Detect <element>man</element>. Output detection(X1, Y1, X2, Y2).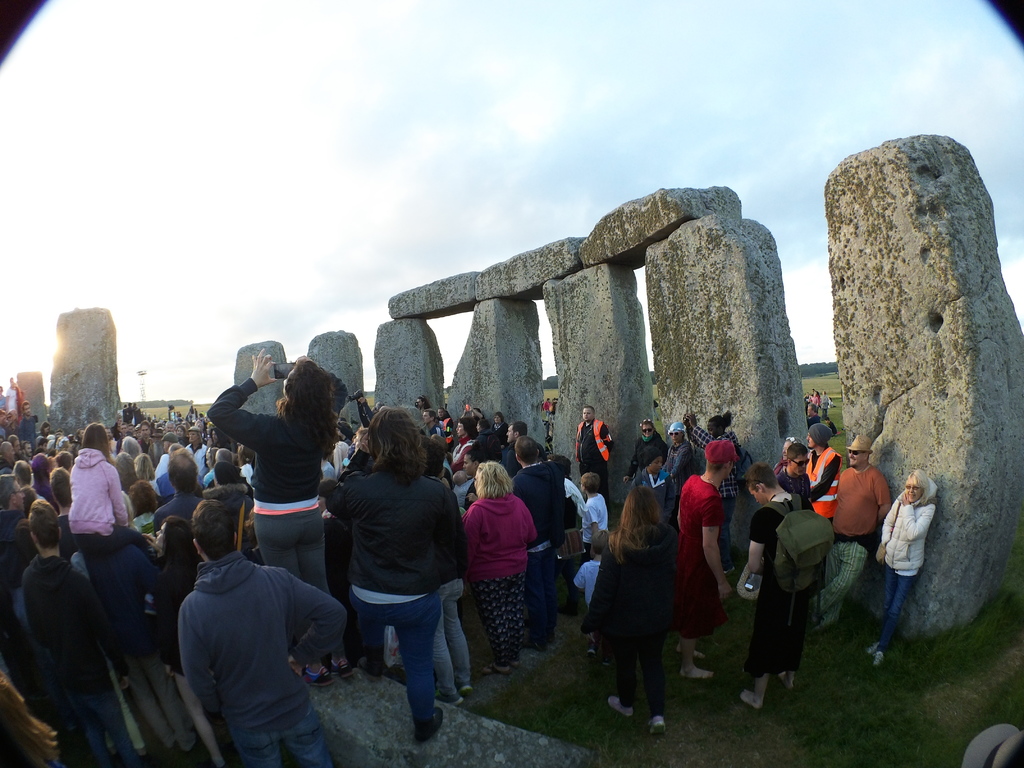
detection(680, 409, 742, 575).
